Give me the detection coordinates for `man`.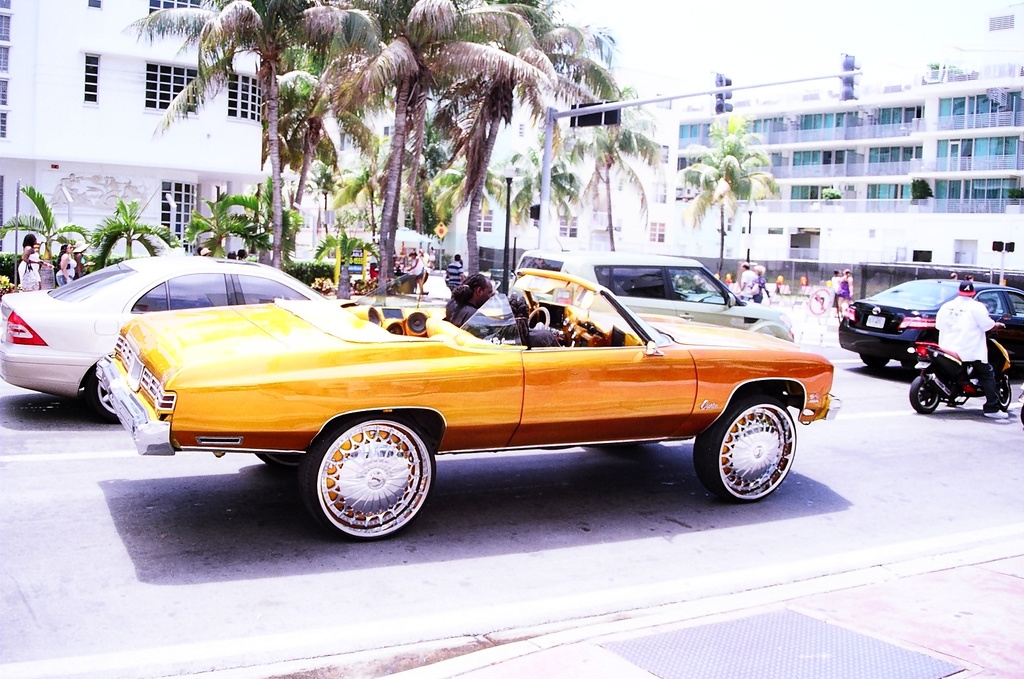
(931,280,1013,417).
